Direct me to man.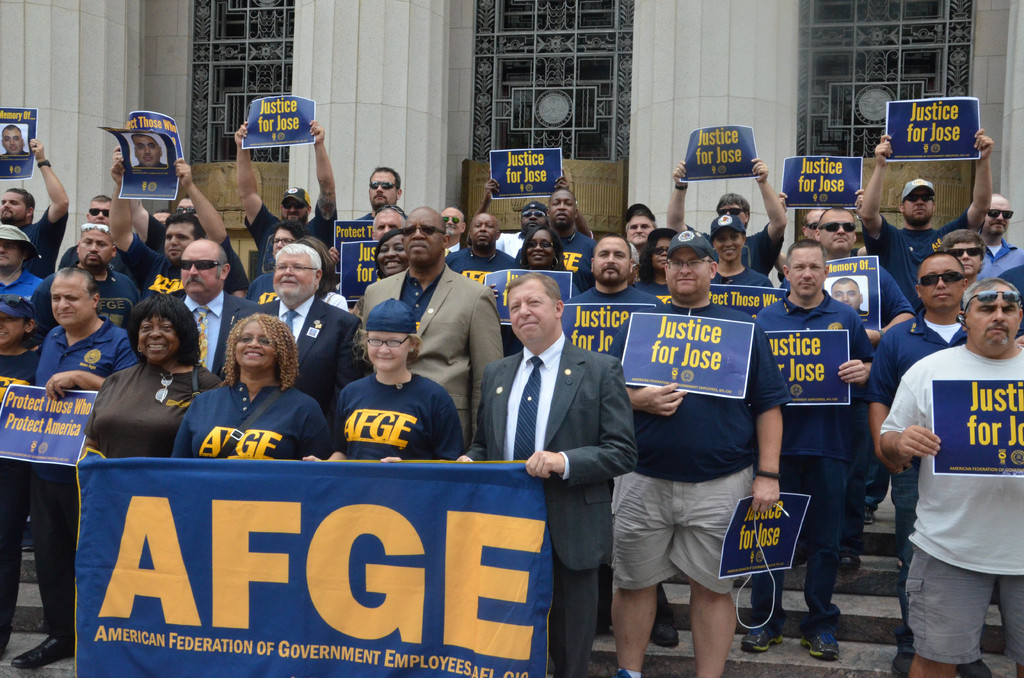
Direction: Rect(661, 160, 791, 280).
